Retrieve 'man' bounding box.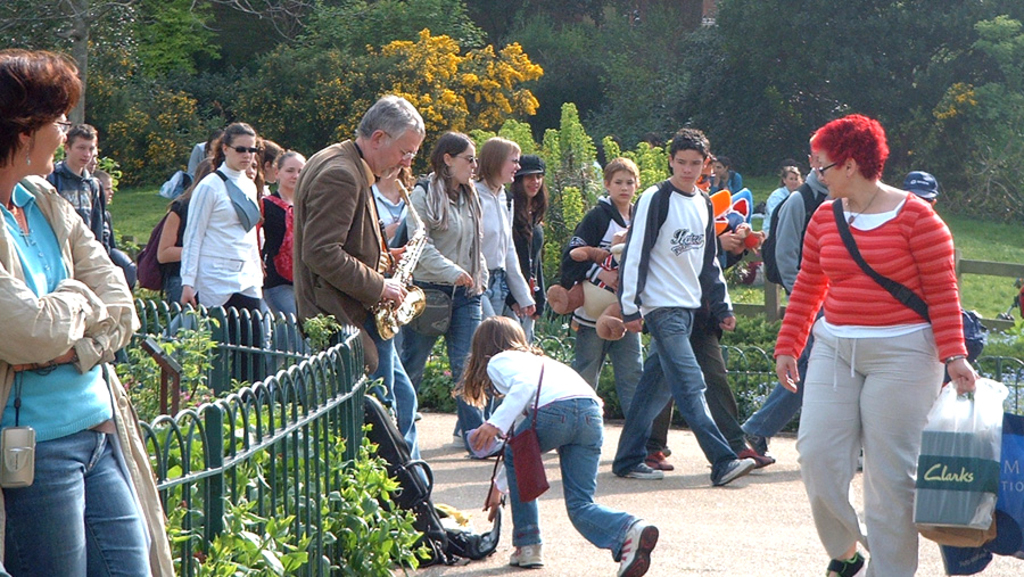
Bounding box: Rect(736, 155, 890, 470).
